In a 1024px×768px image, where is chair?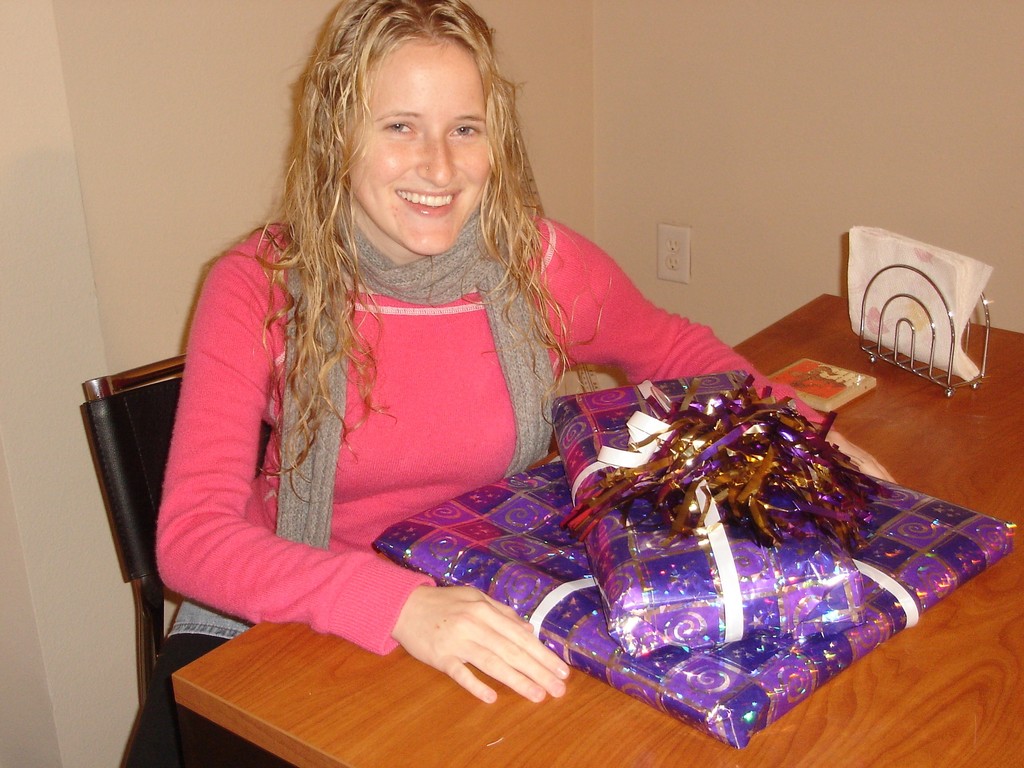
bbox=[74, 346, 266, 767].
